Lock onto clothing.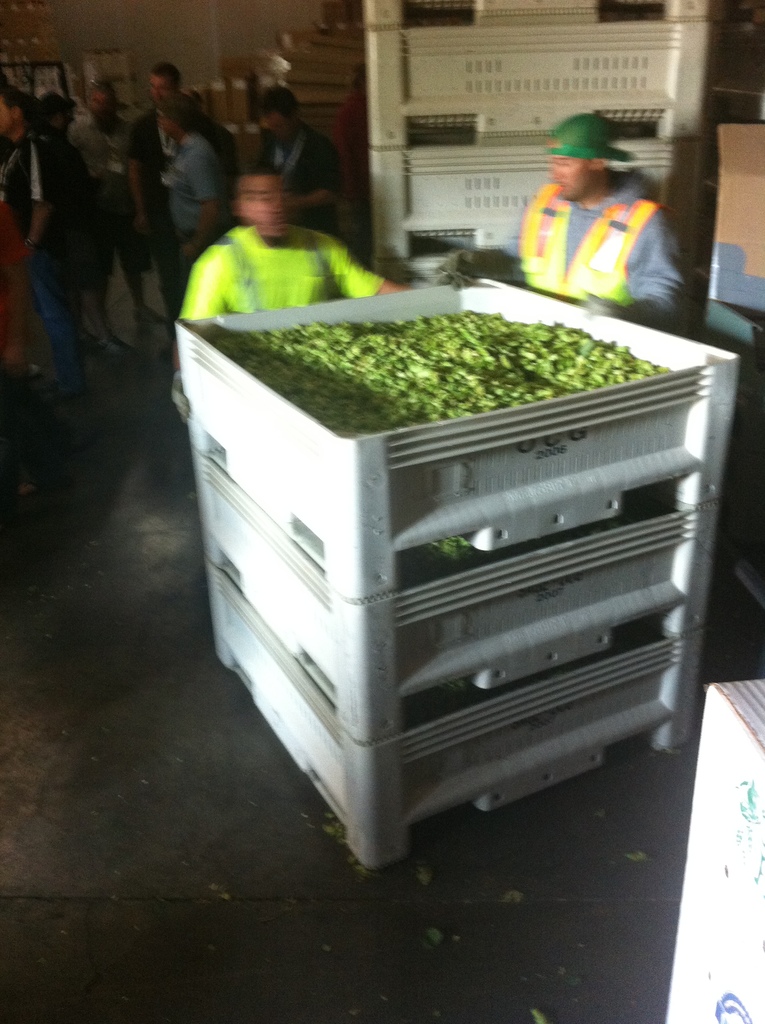
Locked: select_region(3, 131, 87, 367).
